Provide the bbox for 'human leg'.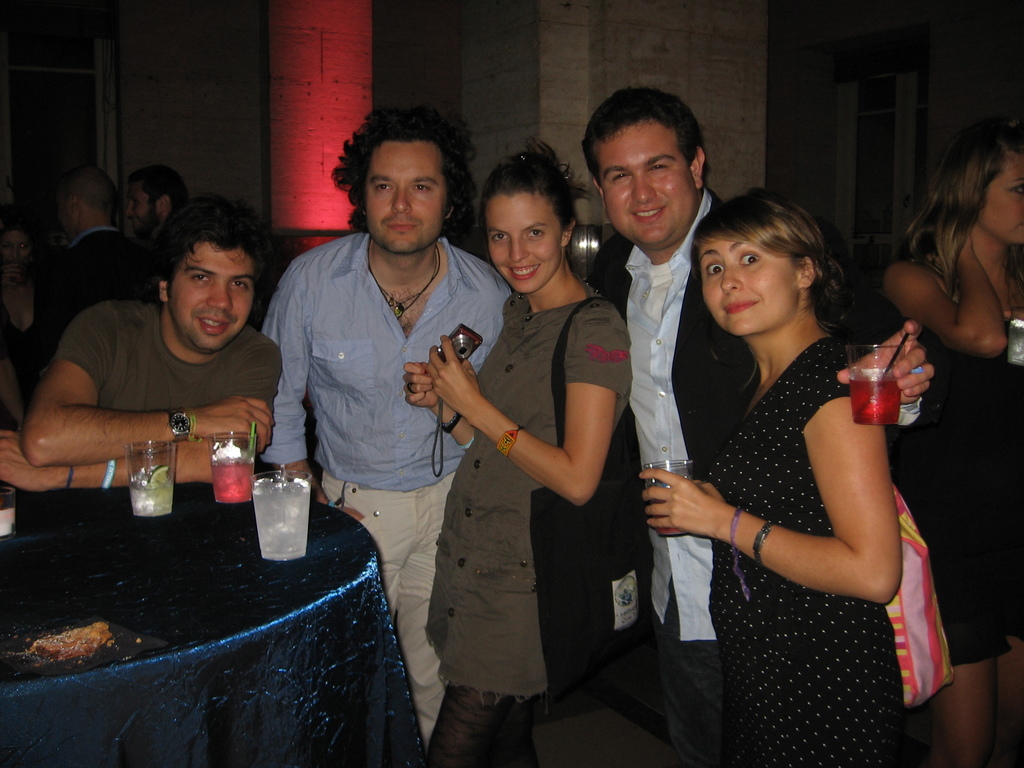
left=394, top=476, right=456, bottom=748.
